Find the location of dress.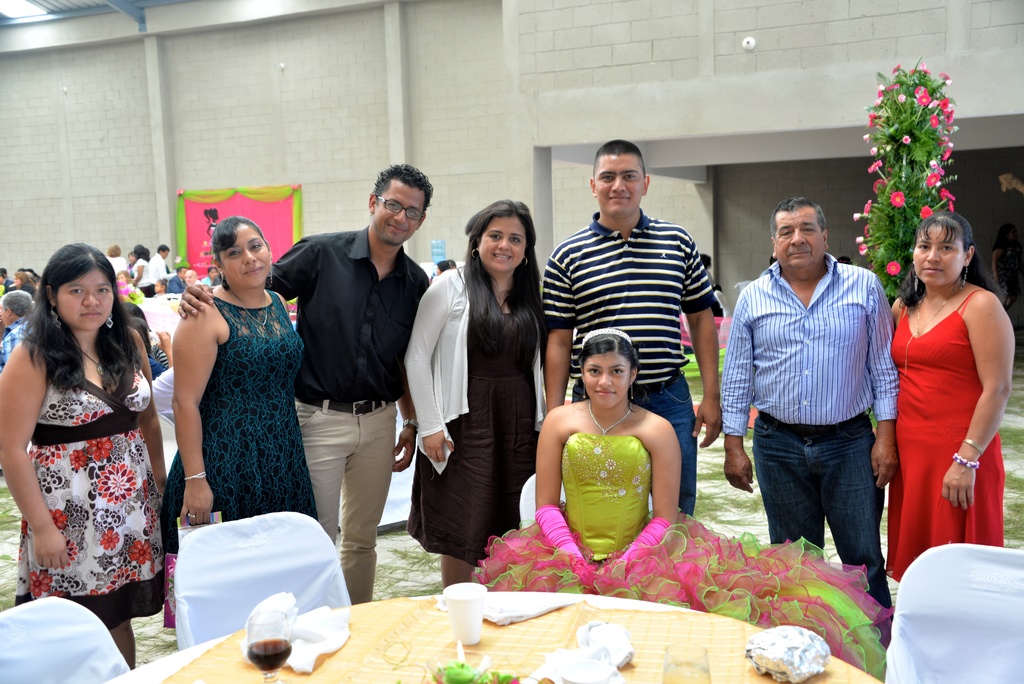
Location: (x1=10, y1=339, x2=168, y2=628).
